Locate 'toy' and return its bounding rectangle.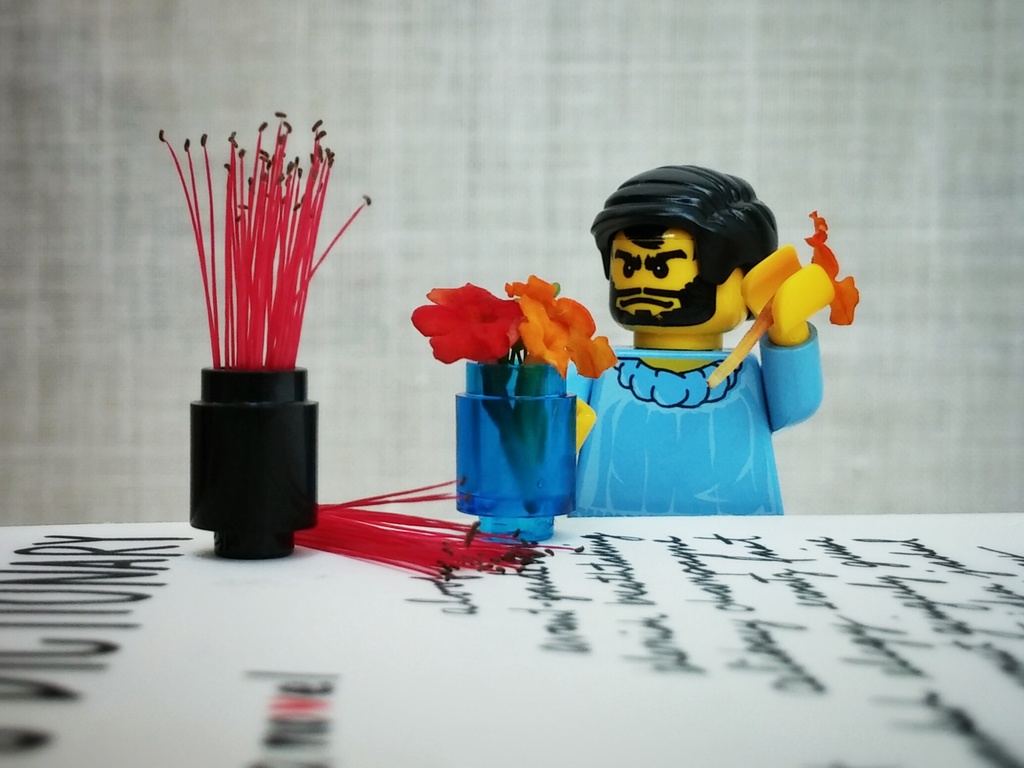
rect(543, 146, 860, 521).
